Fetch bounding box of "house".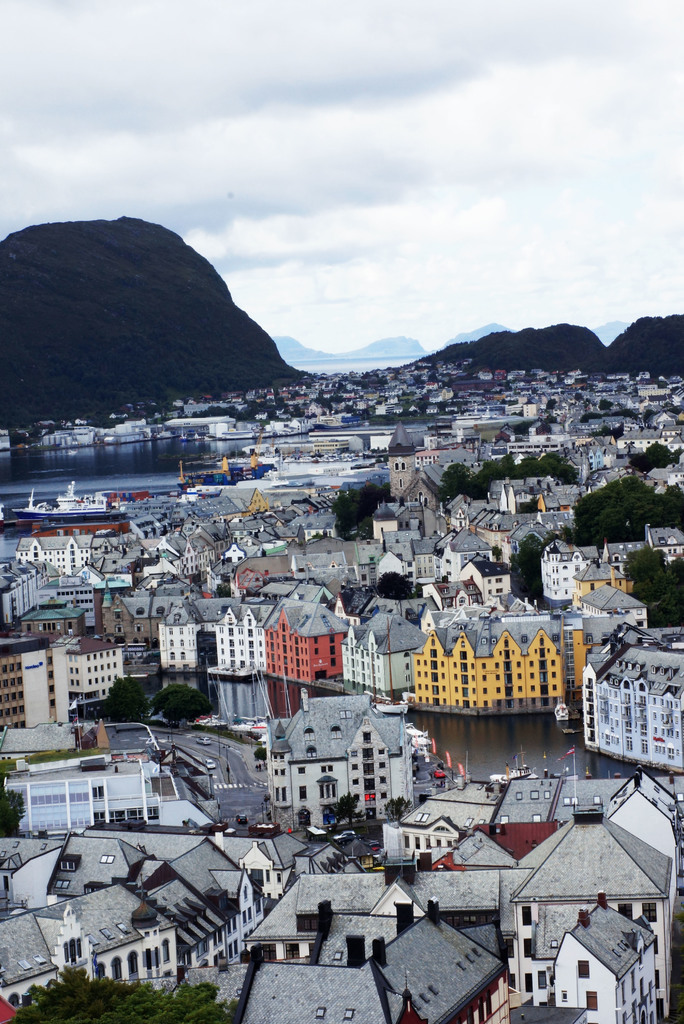
Bbox: 585,618,683,770.
